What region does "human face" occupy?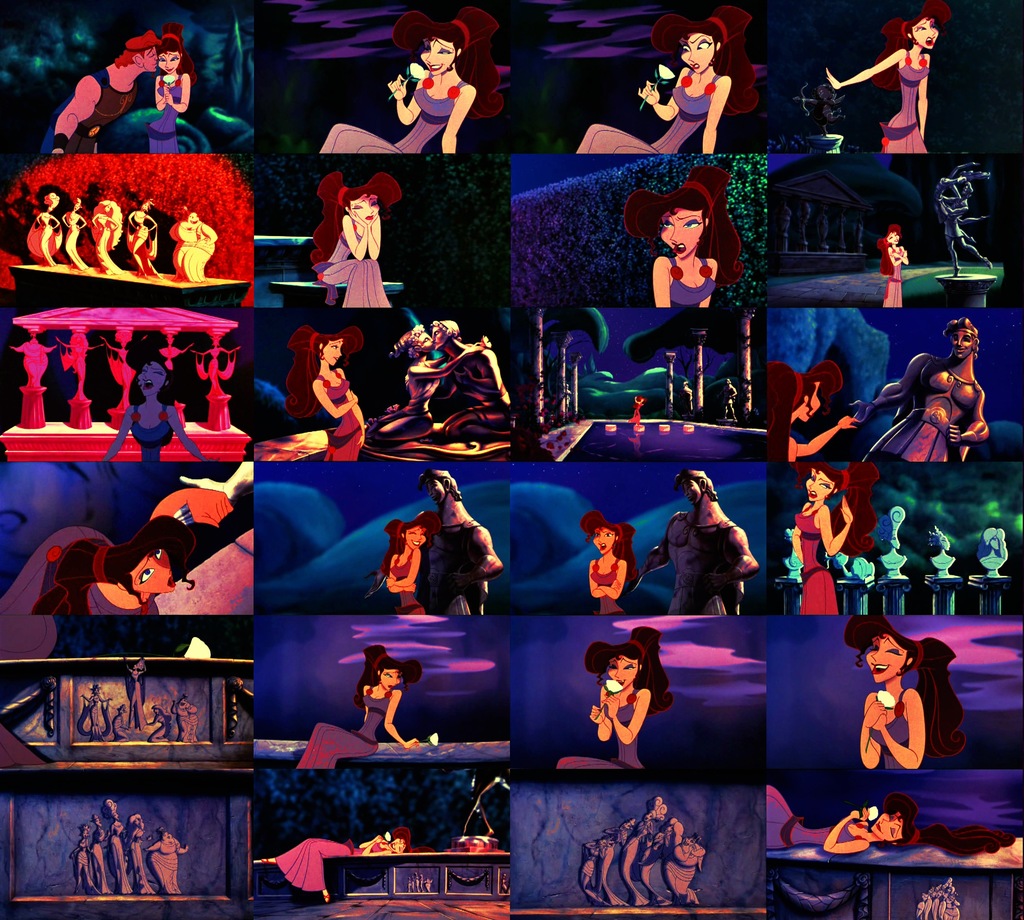
left=422, top=476, right=444, bottom=507.
